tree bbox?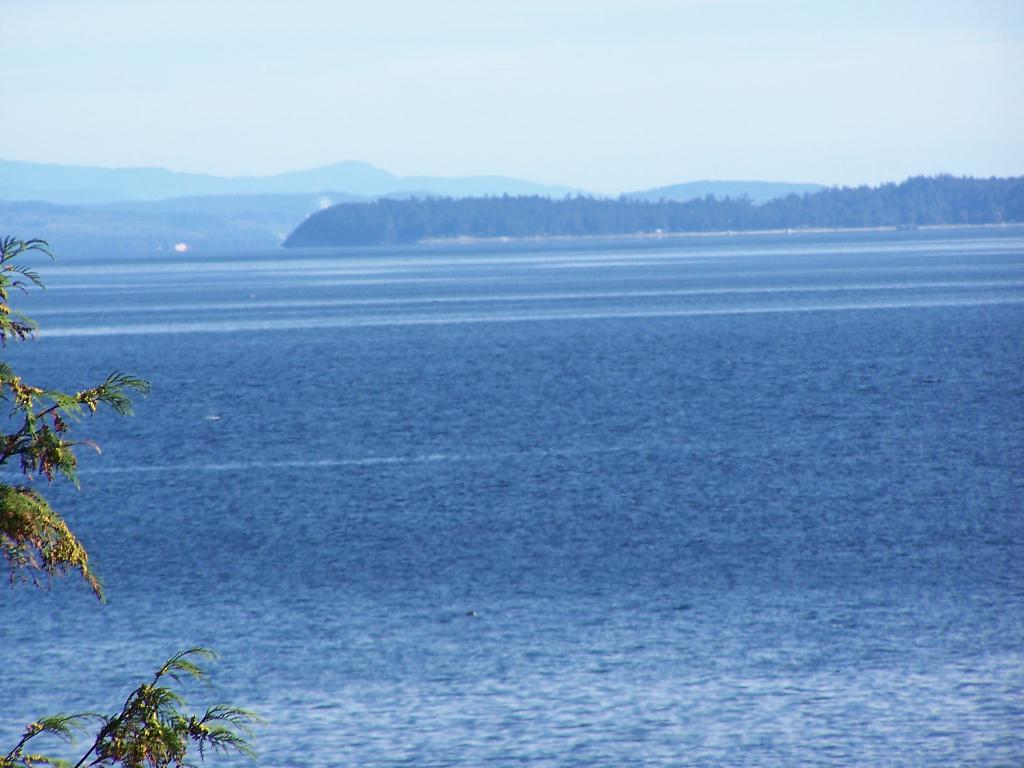
box=[0, 236, 269, 767]
